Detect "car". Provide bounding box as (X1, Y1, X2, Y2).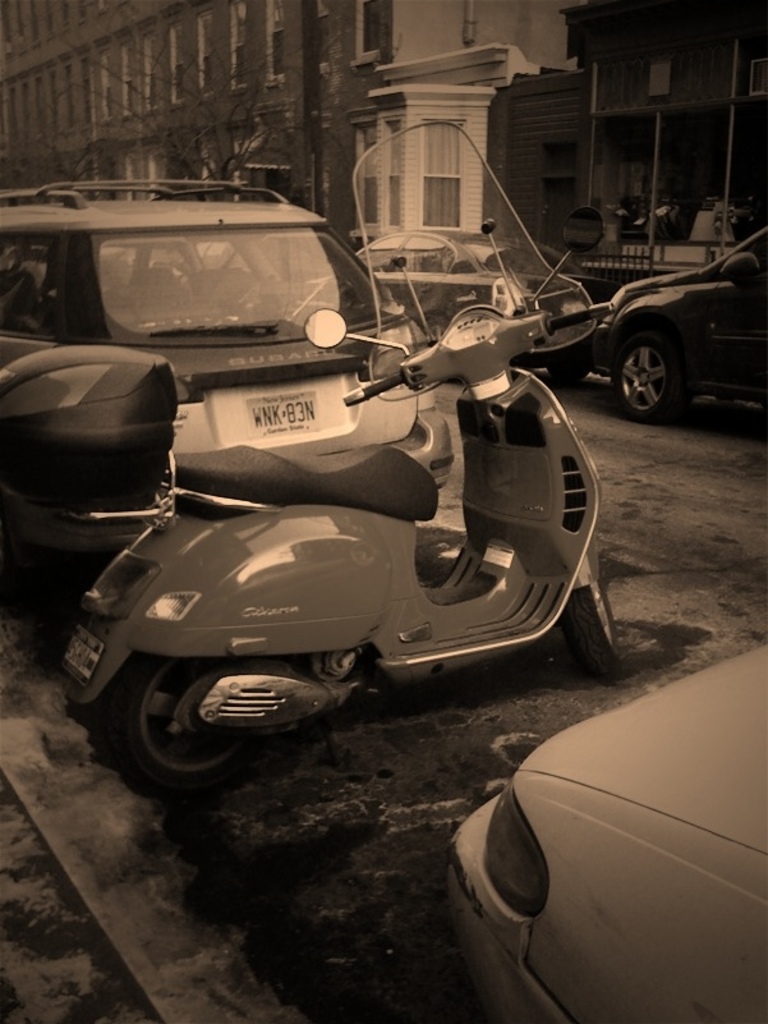
(0, 171, 452, 483).
